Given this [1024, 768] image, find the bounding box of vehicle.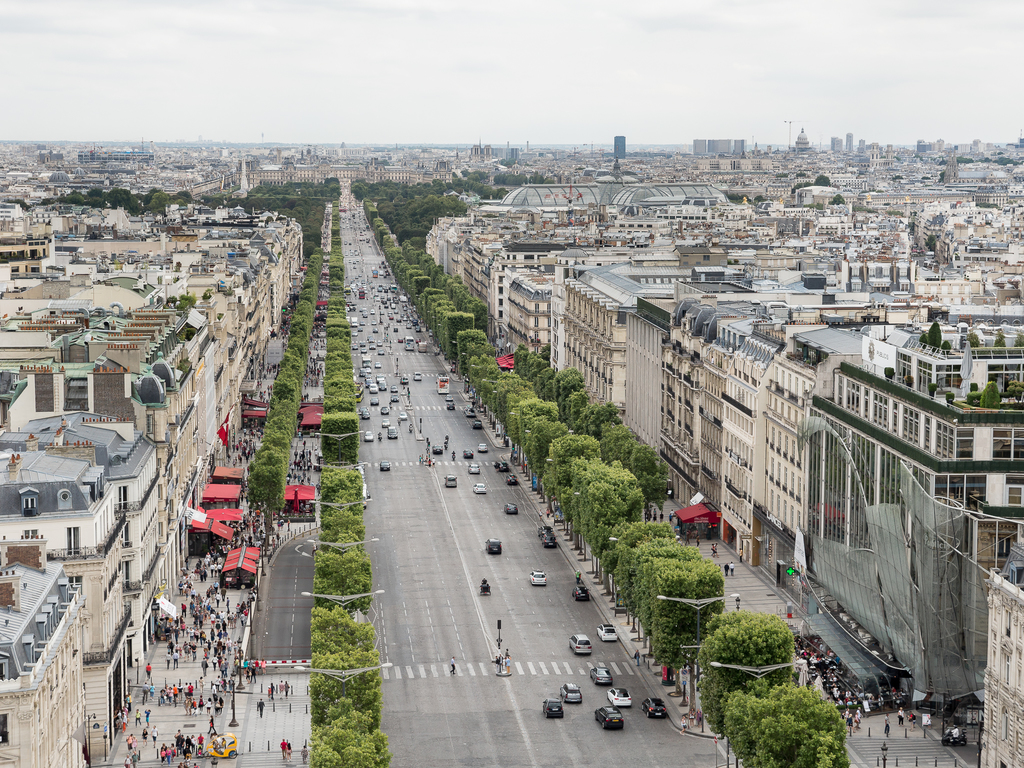
(483, 537, 504, 556).
